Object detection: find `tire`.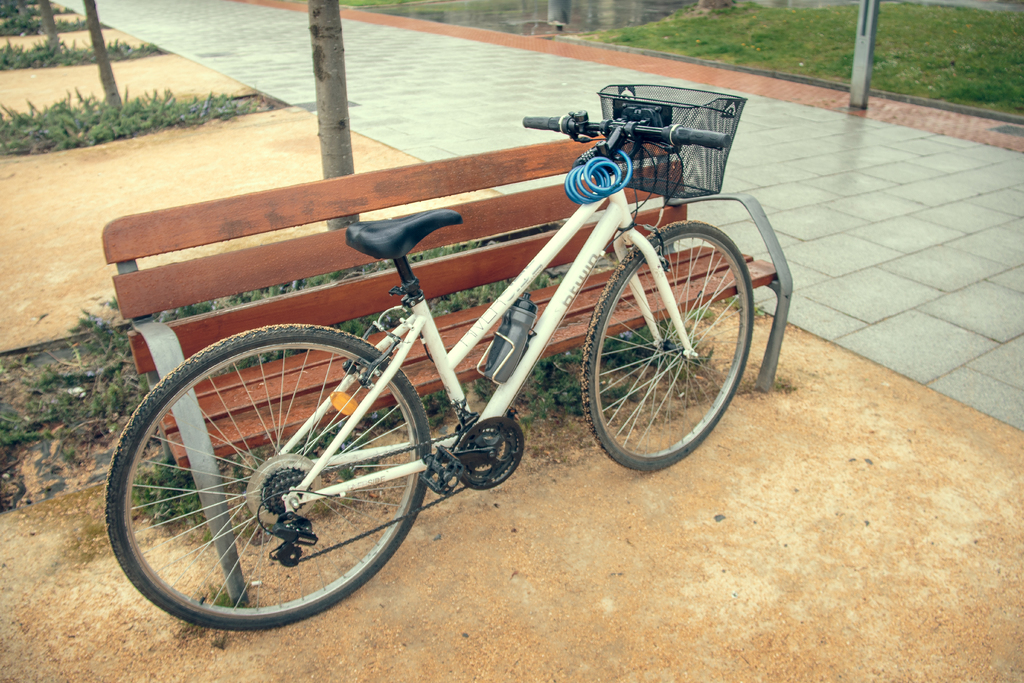
579,220,755,465.
